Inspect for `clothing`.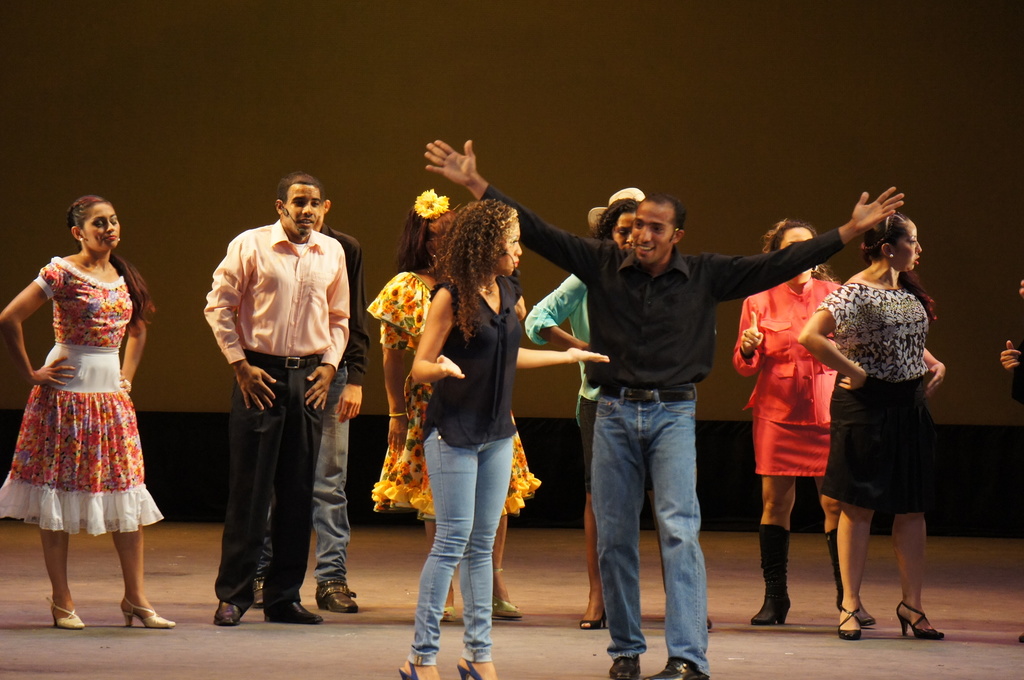
Inspection: x1=255 y1=224 x2=367 y2=581.
